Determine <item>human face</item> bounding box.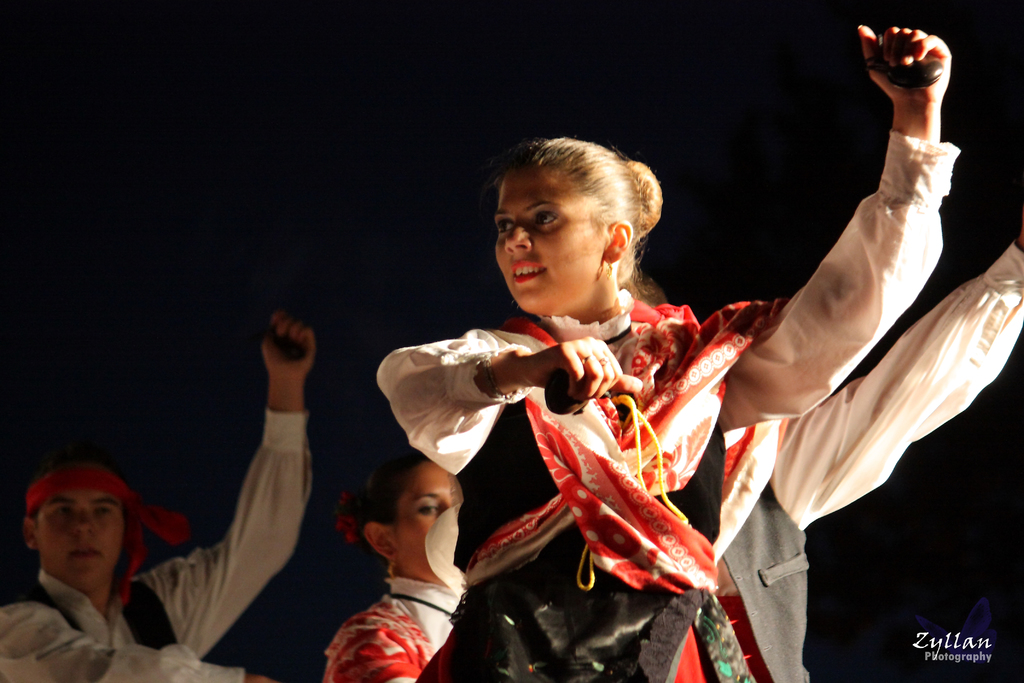
Determined: (492,165,607,316).
